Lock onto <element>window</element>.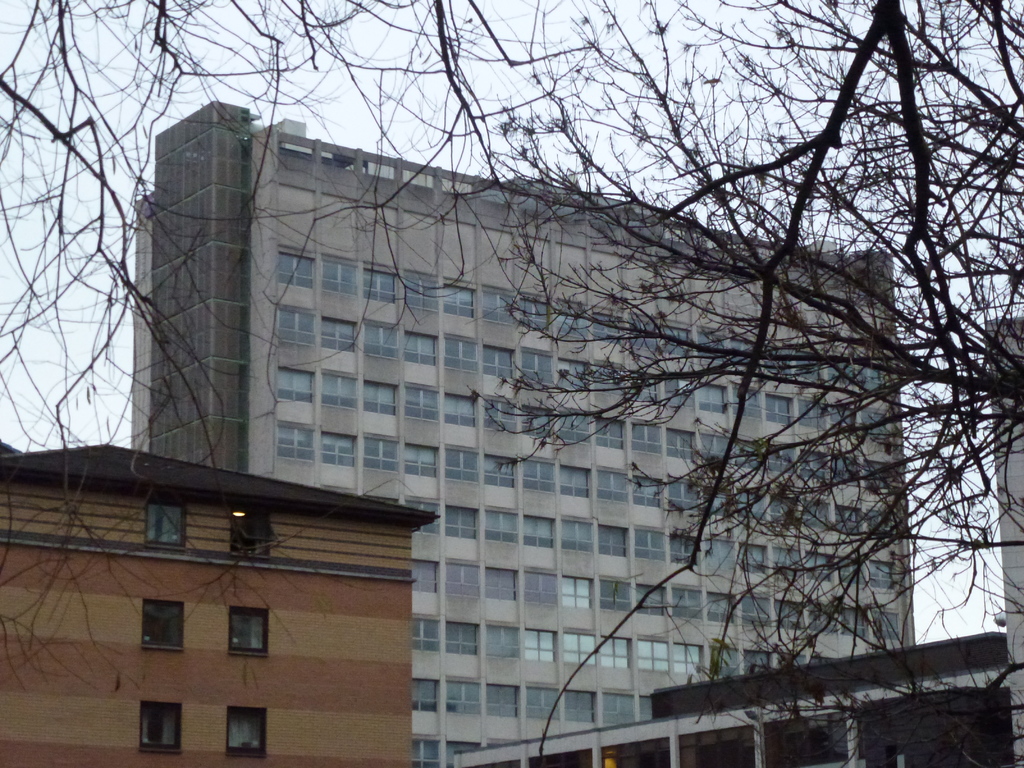
Locked: 526/355/557/388.
